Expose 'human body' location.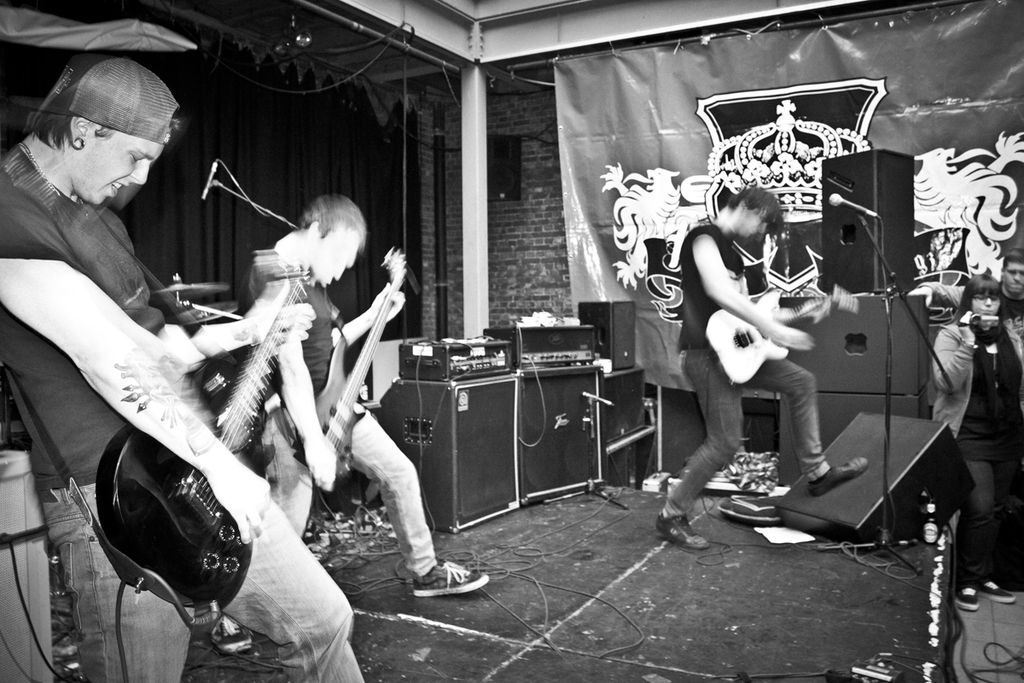
Exposed at left=932, top=323, right=1023, bottom=612.
